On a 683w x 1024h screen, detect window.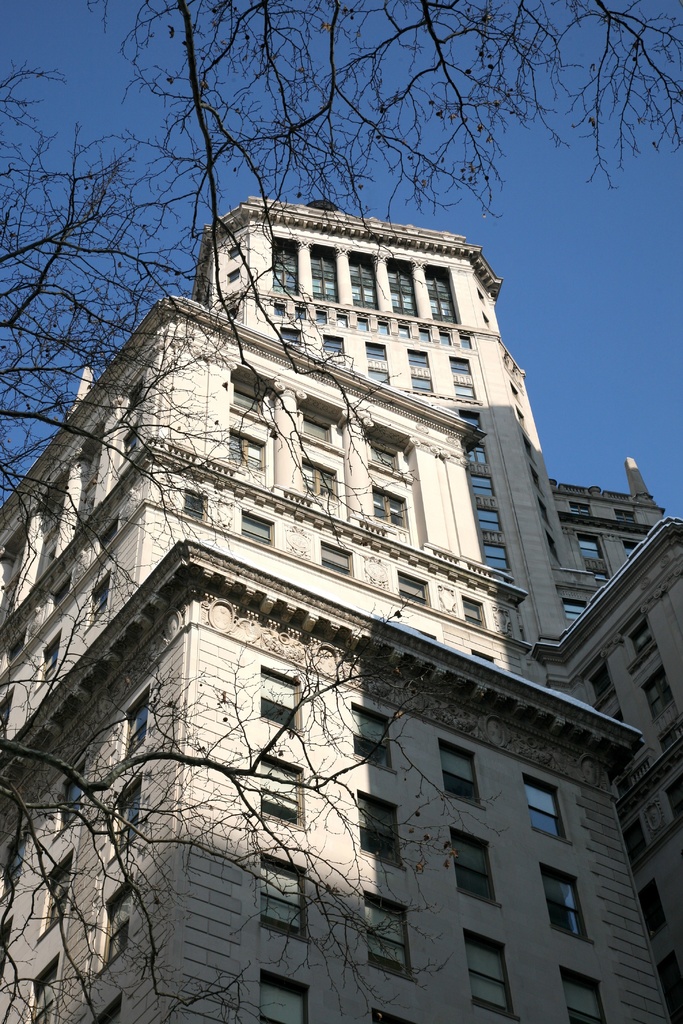
<bbox>403, 376, 432, 396</bbox>.
